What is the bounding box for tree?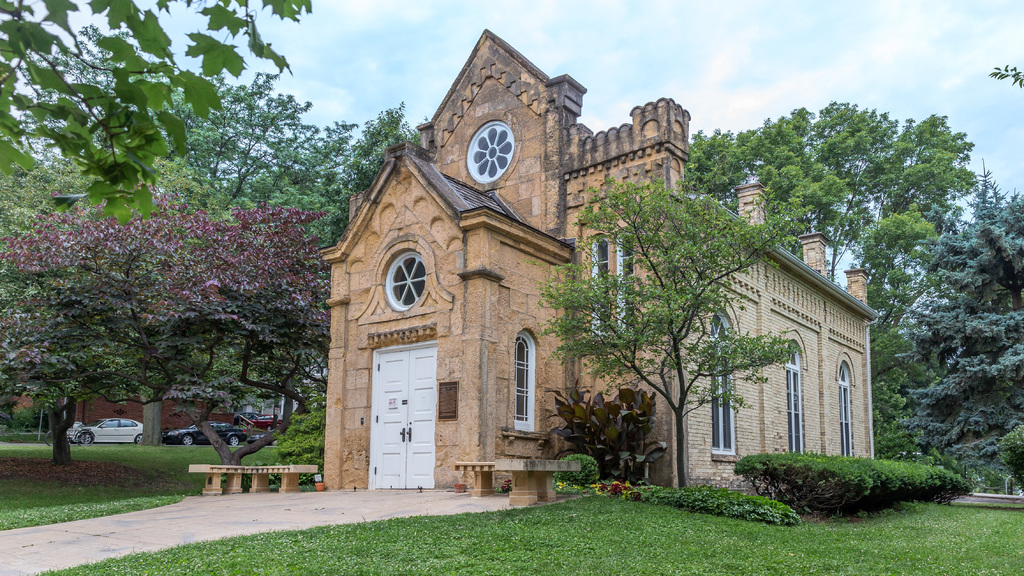
x1=0, y1=1, x2=314, y2=227.
